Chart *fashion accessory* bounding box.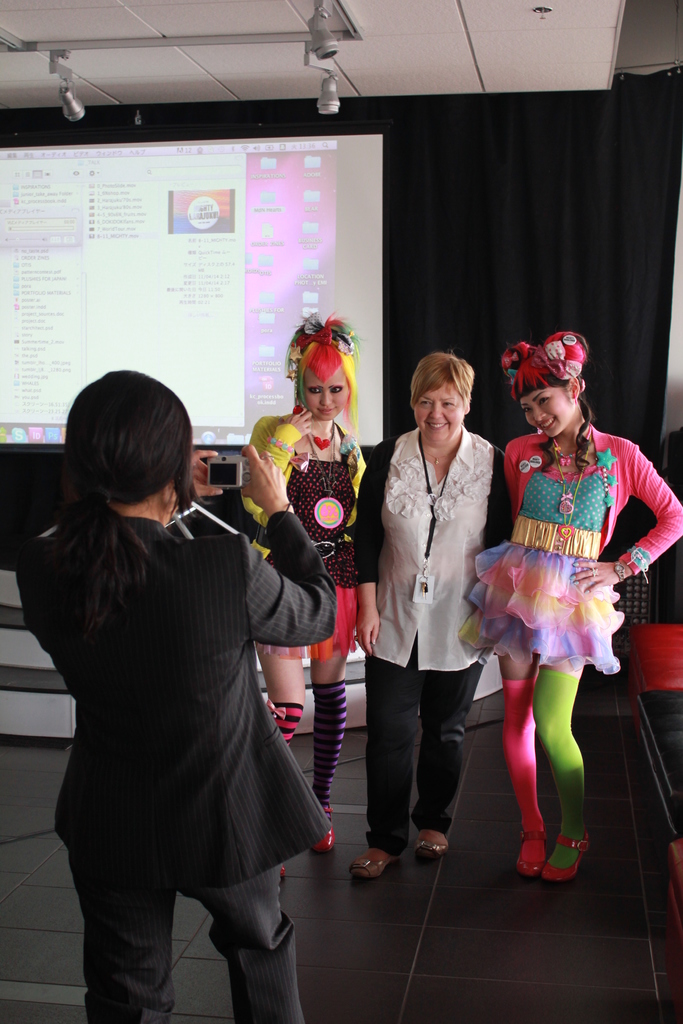
Charted: l=572, t=395, r=577, b=406.
